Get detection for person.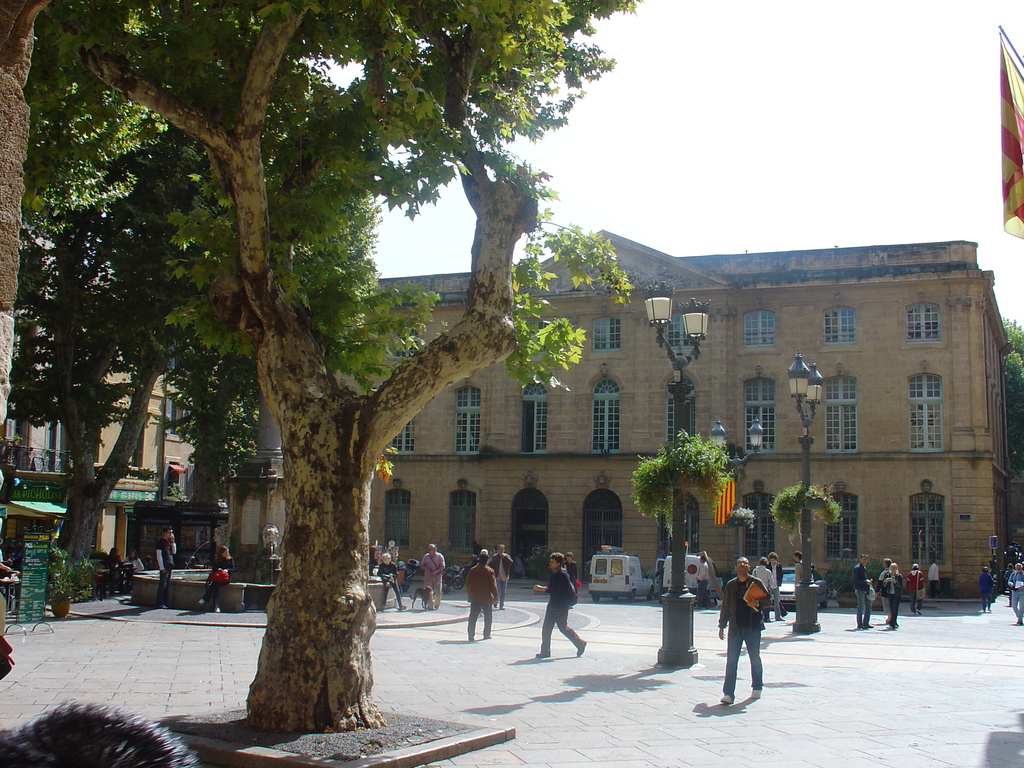
Detection: <region>906, 563, 924, 614</region>.
